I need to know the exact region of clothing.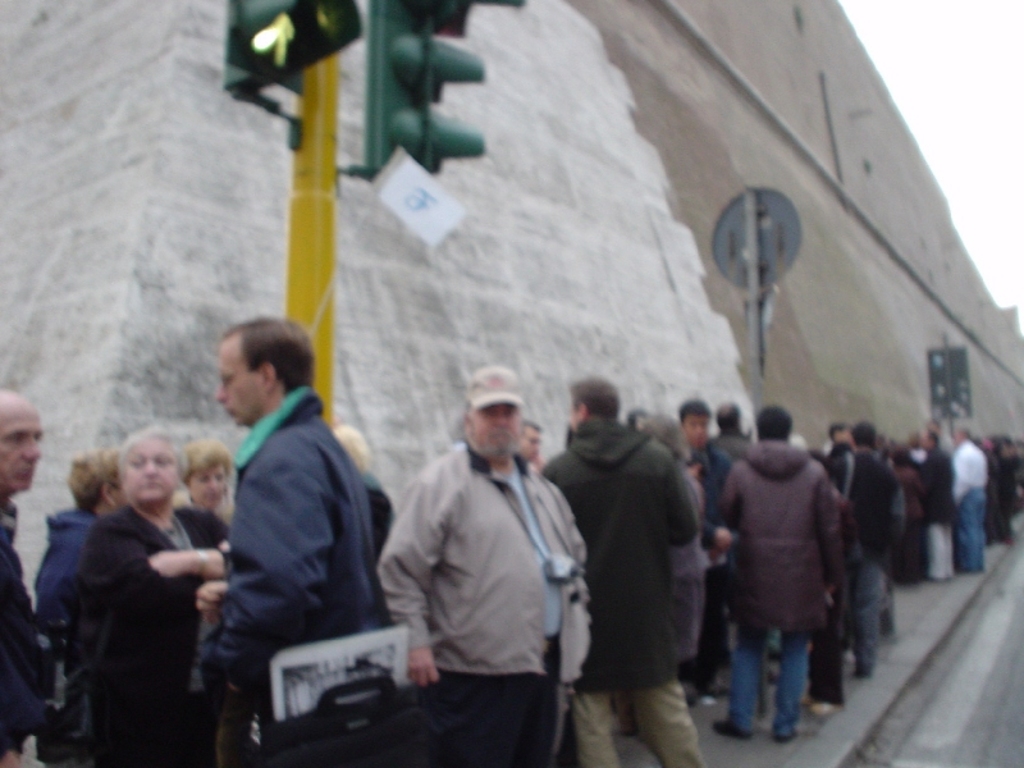
Region: locate(422, 678, 570, 767).
